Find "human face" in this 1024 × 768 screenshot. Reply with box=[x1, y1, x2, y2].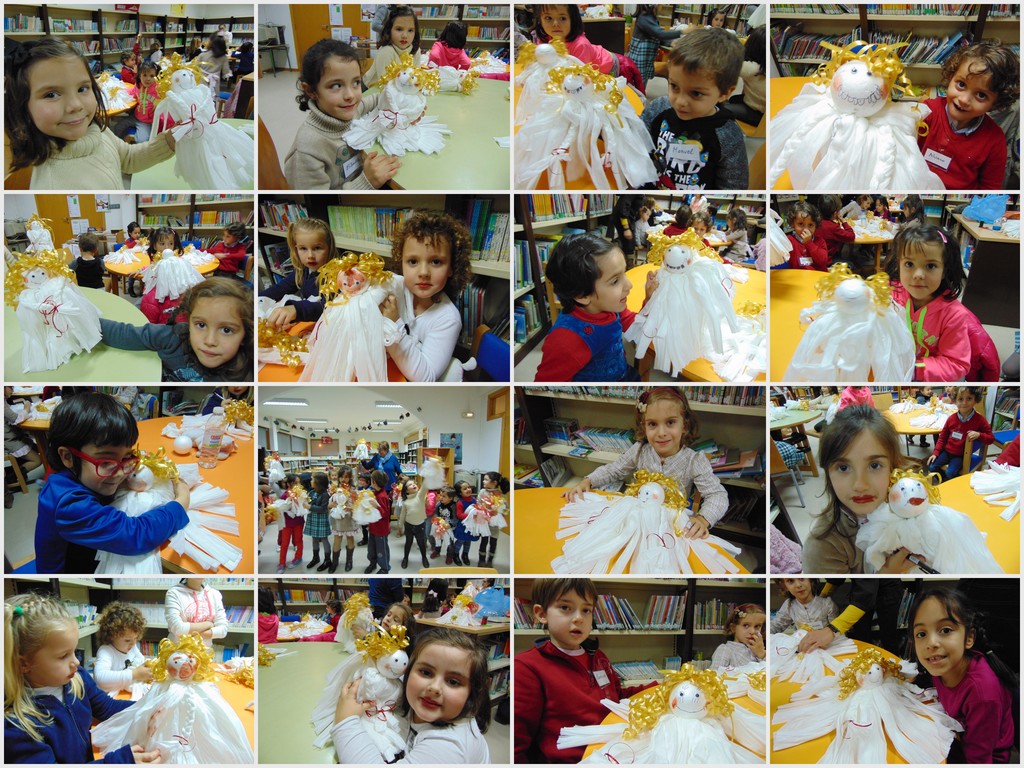
box=[944, 386, 950, 394].
